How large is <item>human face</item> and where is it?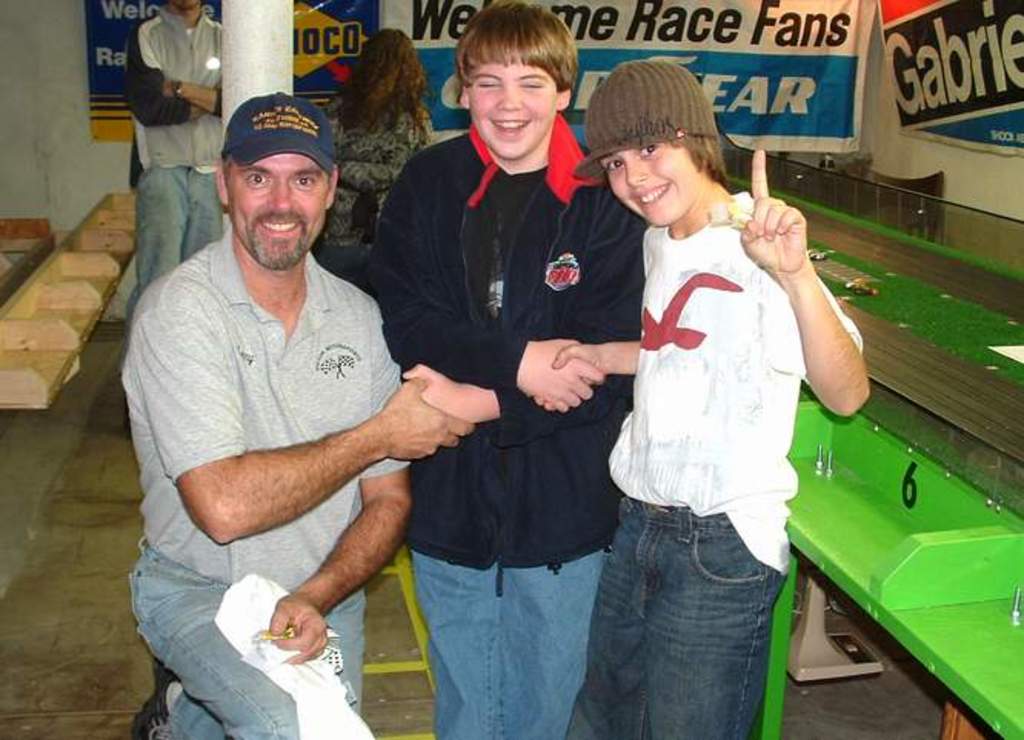
Bounding box: 470,51,557,163.
